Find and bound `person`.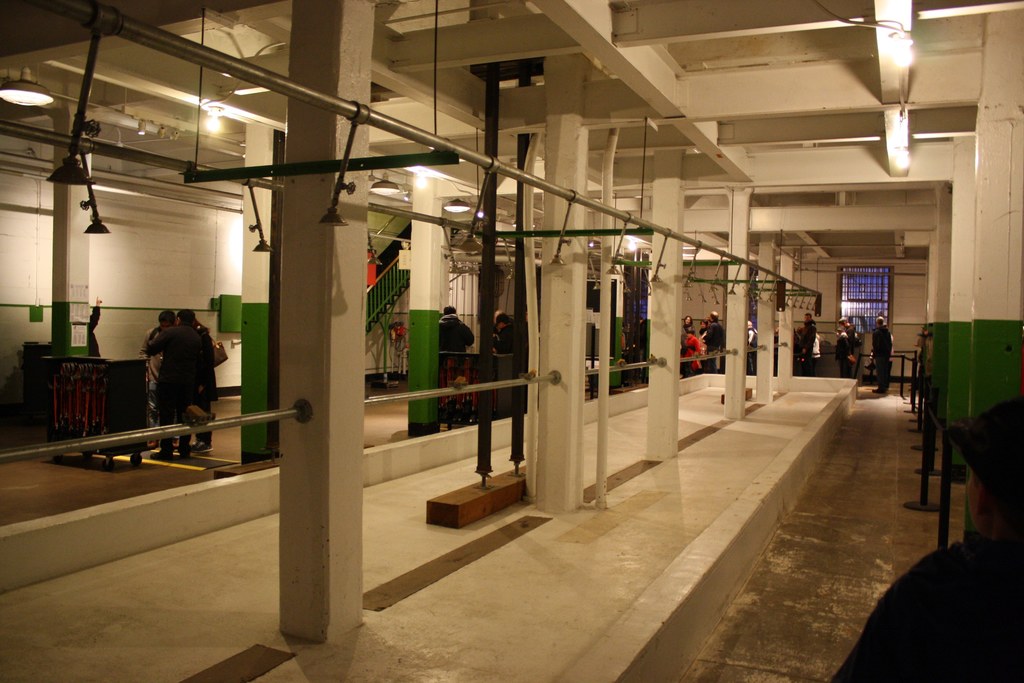
Bound: 436/306/477/411.
